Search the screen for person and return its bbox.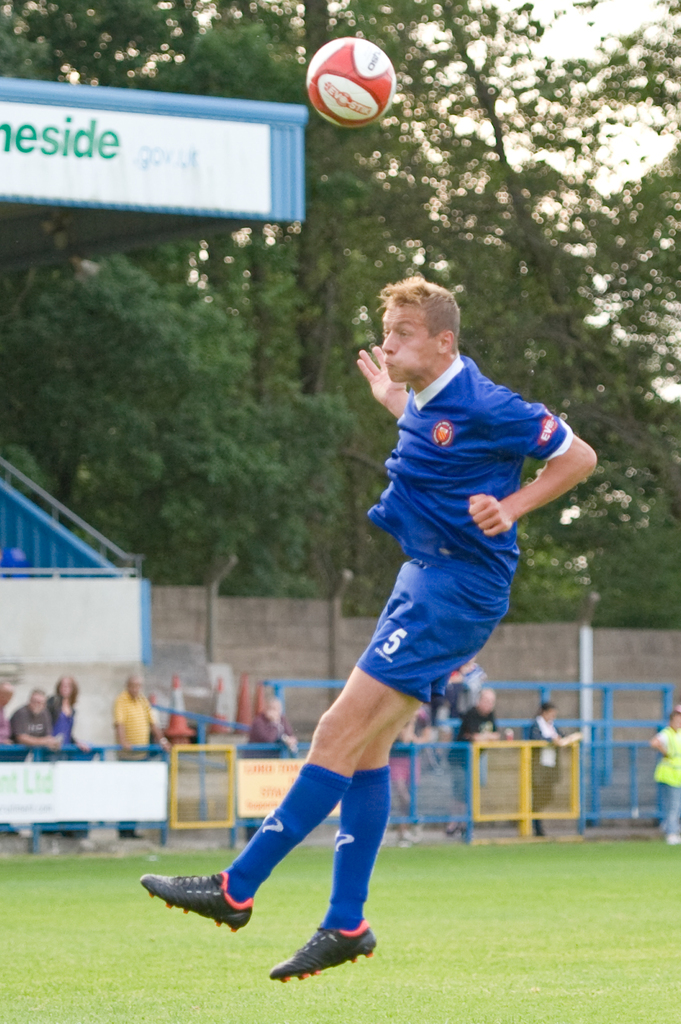
Found: 12/689/59/841.
